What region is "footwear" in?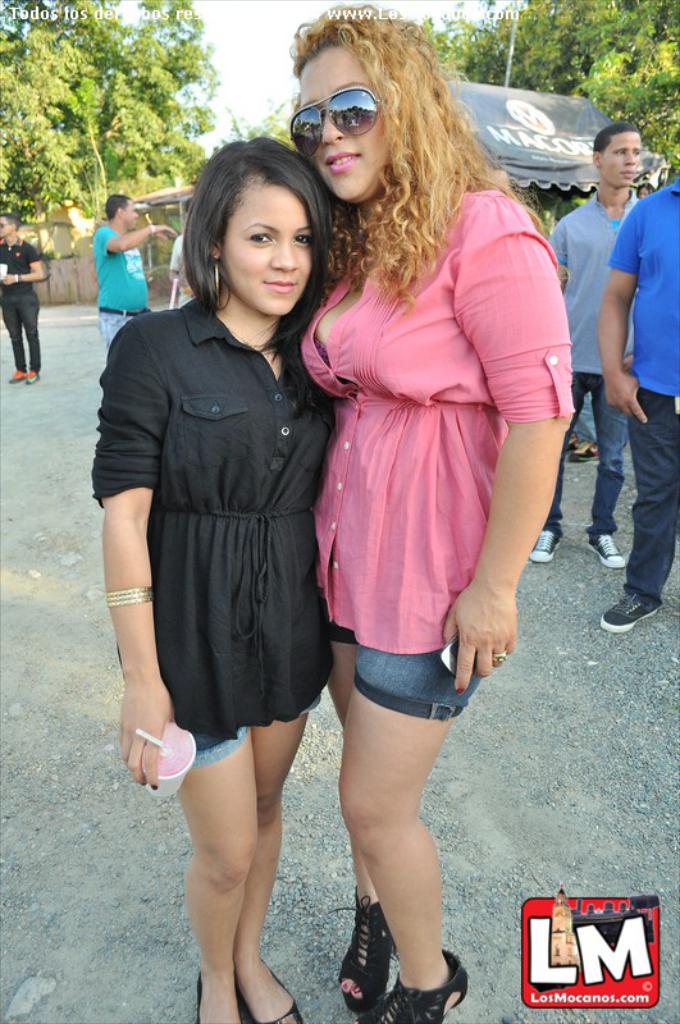
BBox(569, 439, 602, 463).
